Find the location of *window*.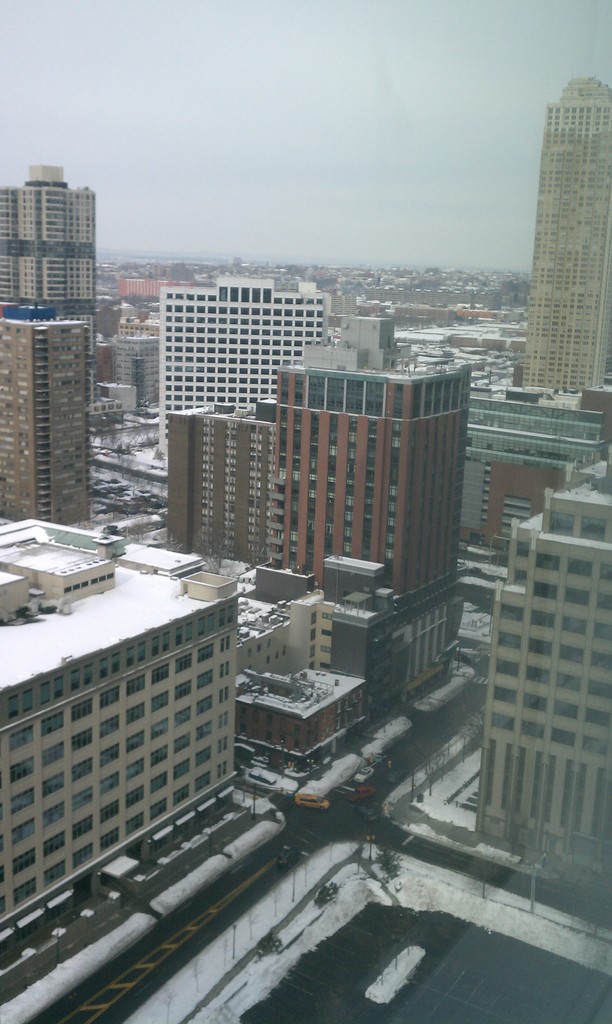
Location: box(322, 612, 330, 620).
